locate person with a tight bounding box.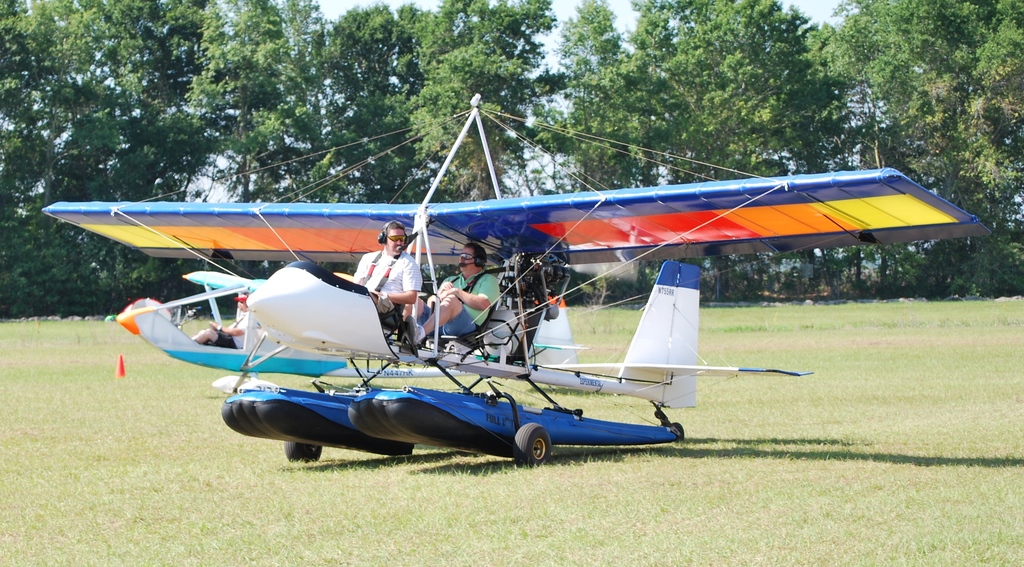
crop(188, 285, 255, 356).
